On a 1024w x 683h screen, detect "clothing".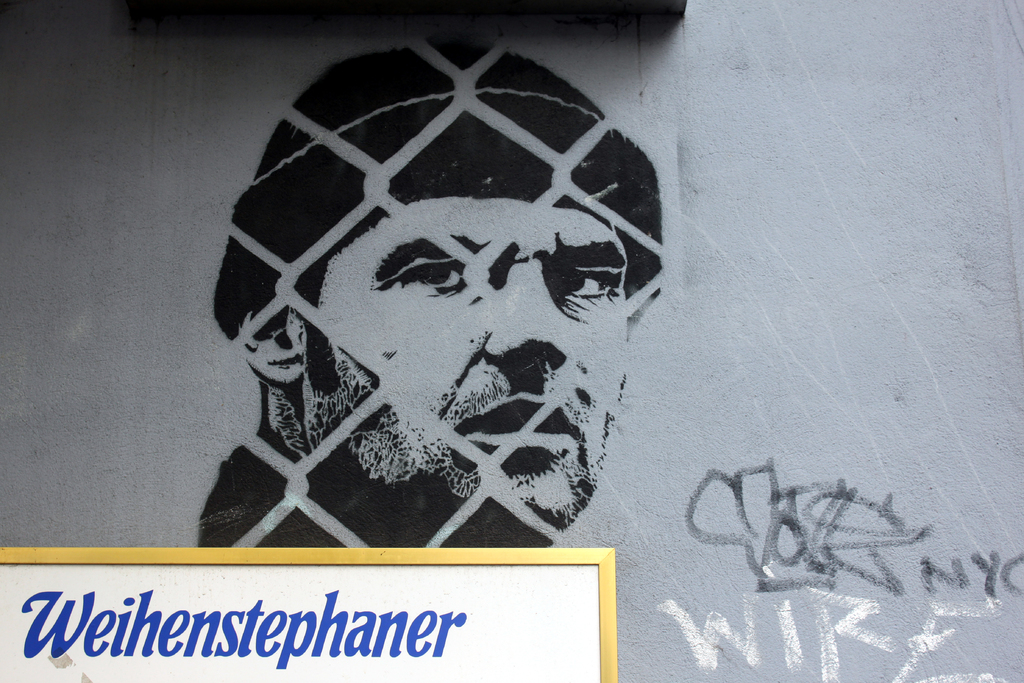
[left=200, top=446, right=552, bottom=546].
